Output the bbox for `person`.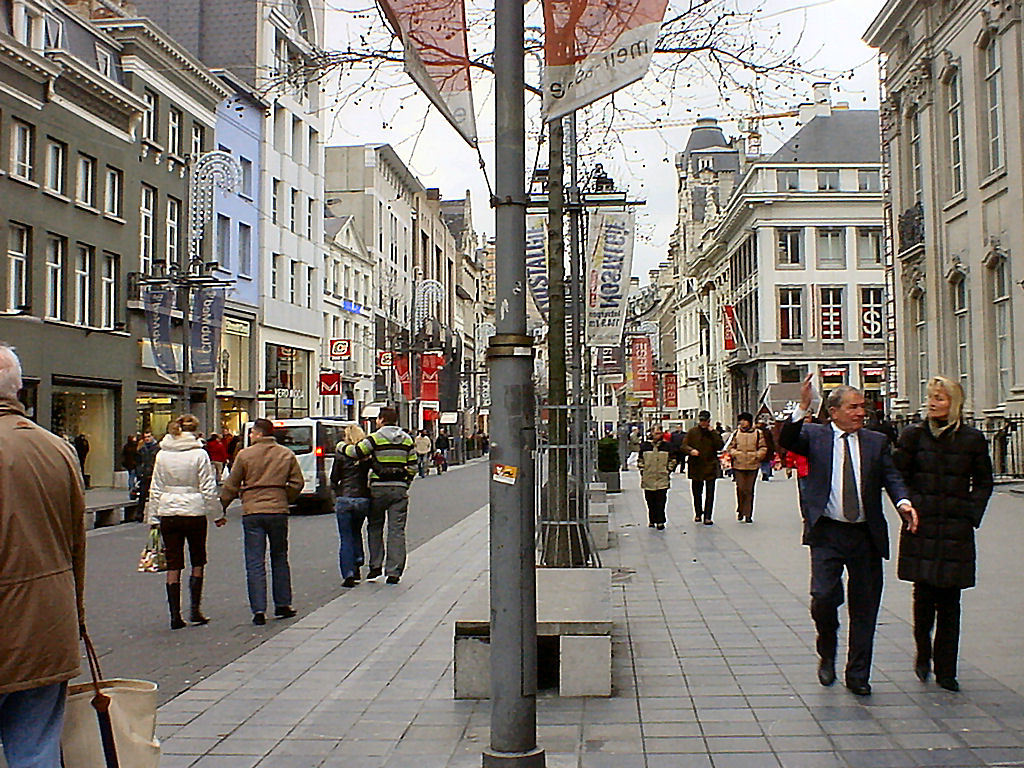
132:427:161:527.
